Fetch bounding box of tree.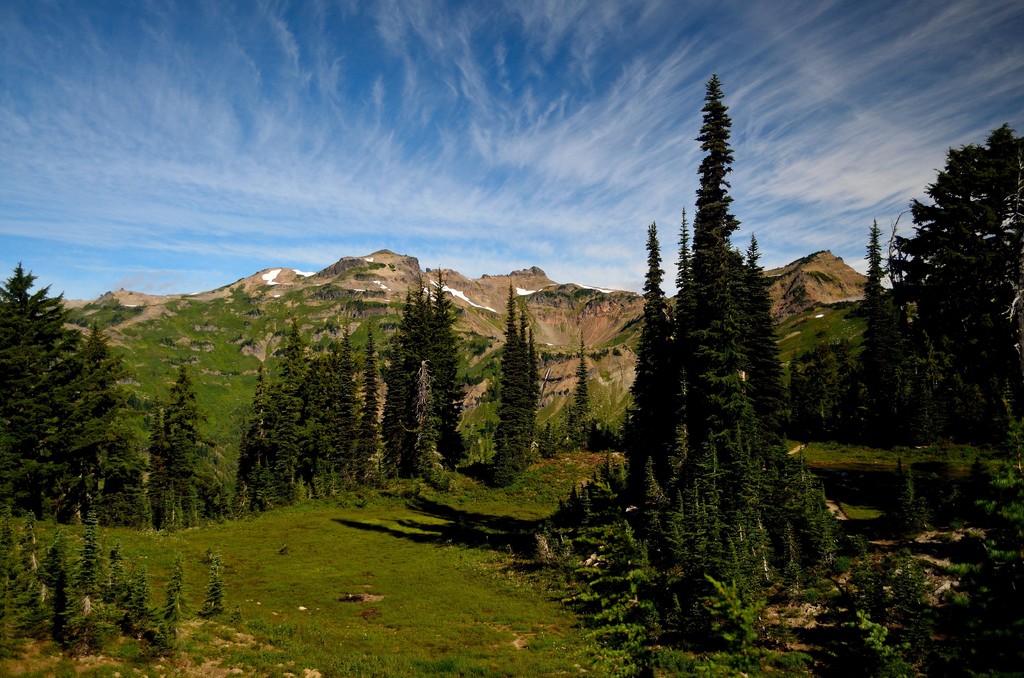
Bbox: rect(849, 218, 888, 443).
